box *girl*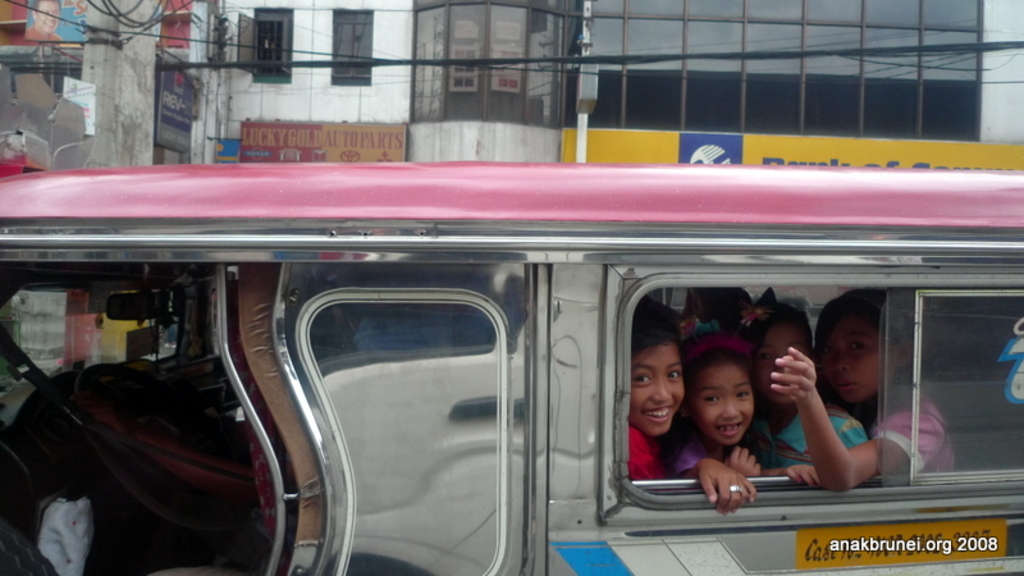
bbox(764, 287, 957, 492)
